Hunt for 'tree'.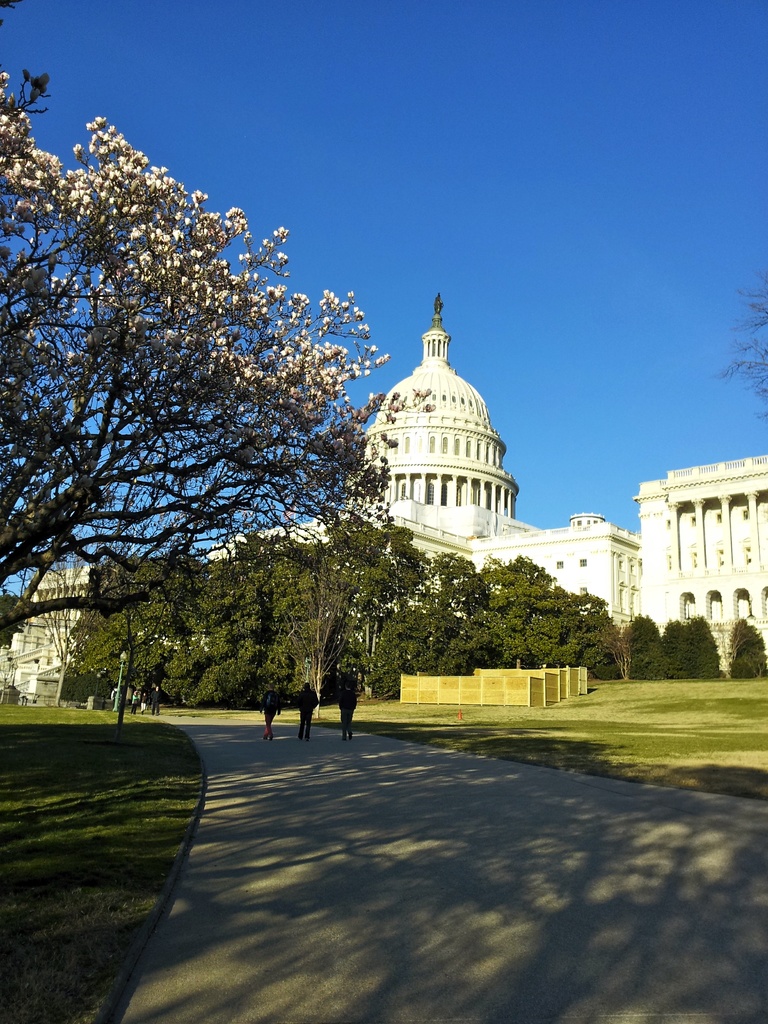
Hunted down at 17,107,406,695.
